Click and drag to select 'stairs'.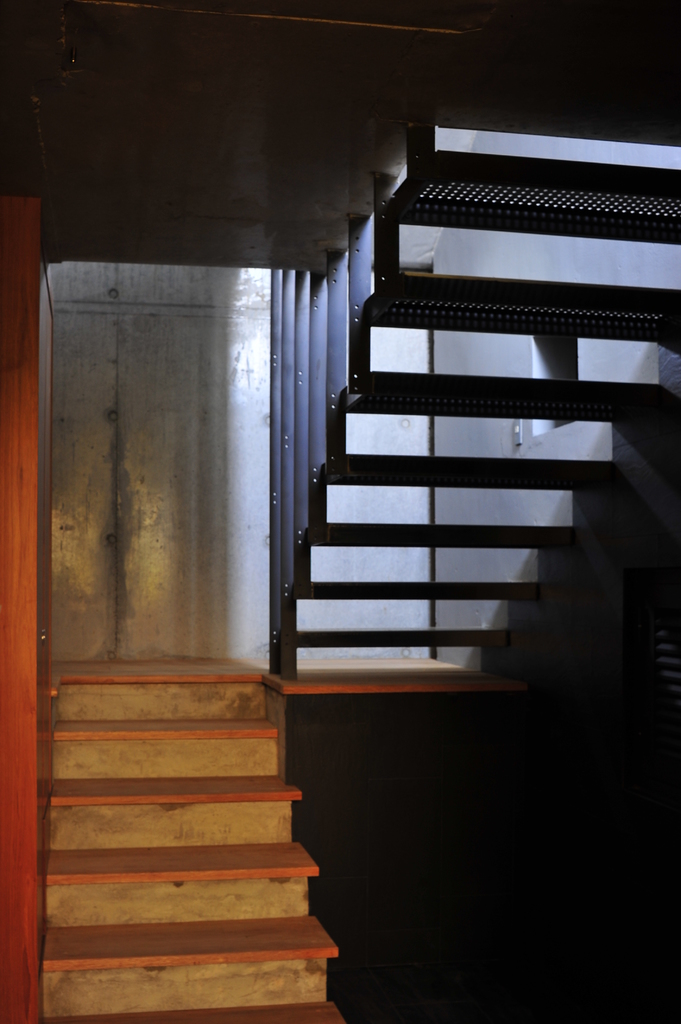
Selection: Rect(264, 111, 680, 687).
